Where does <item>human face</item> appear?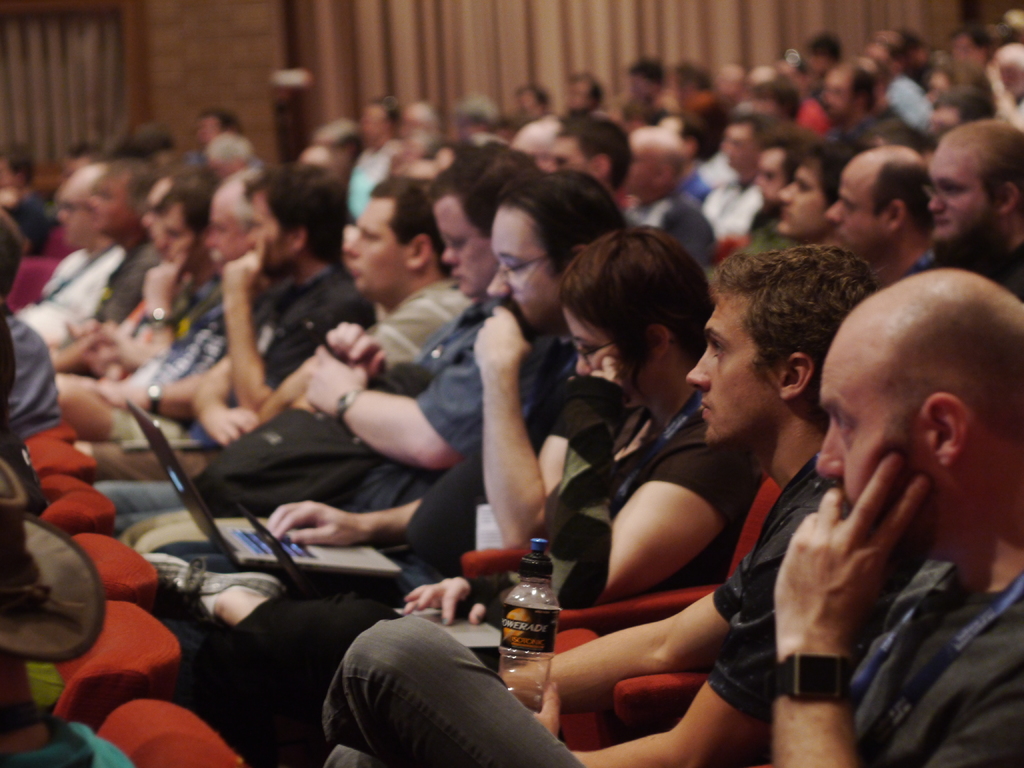
Appears at select_region(204, 201, 248, 273).
